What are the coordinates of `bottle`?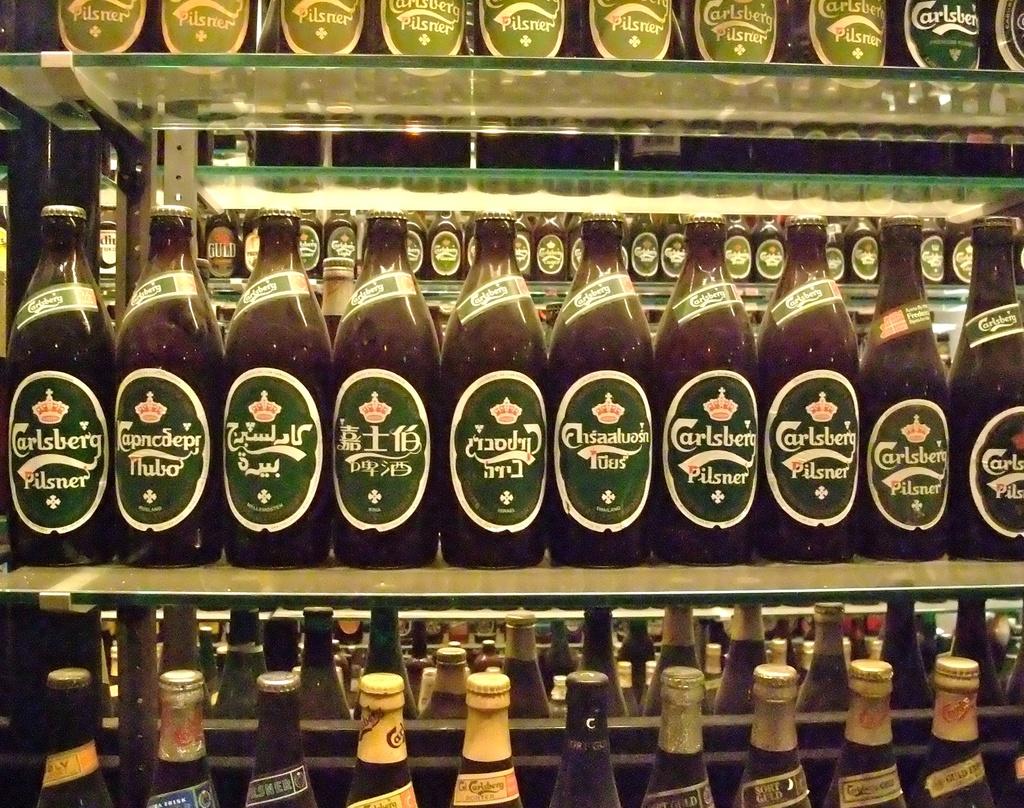
locate(428, 298, 446, 346).
